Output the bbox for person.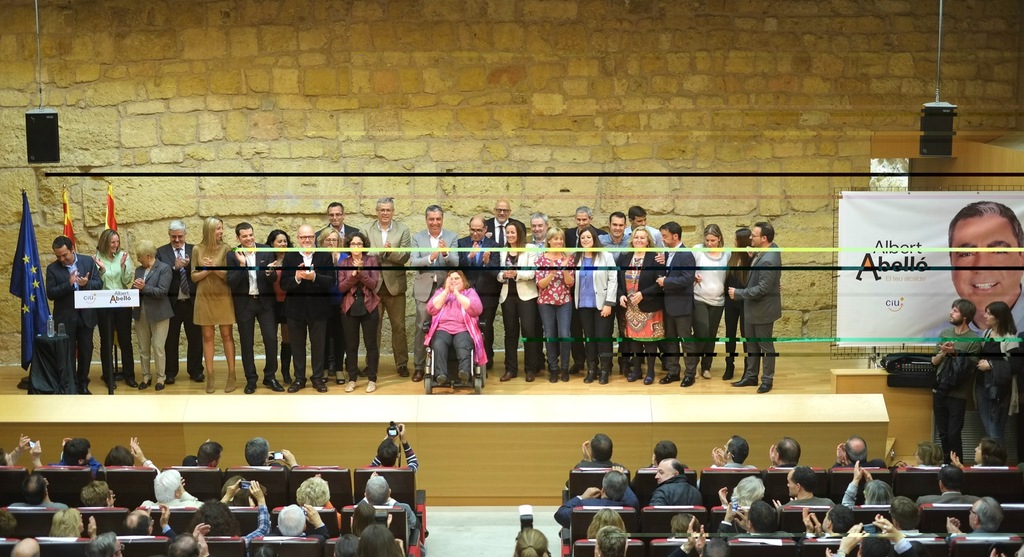
723:464:760:510.
